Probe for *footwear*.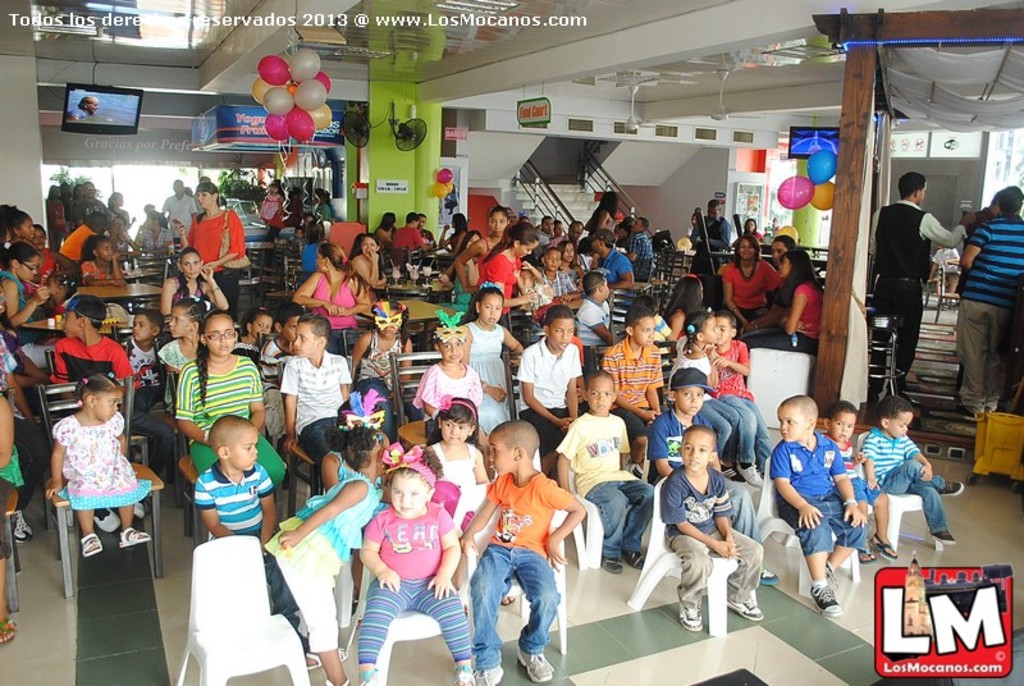
Probe result: x1=759, y1=566, x2=781, y2=589.
